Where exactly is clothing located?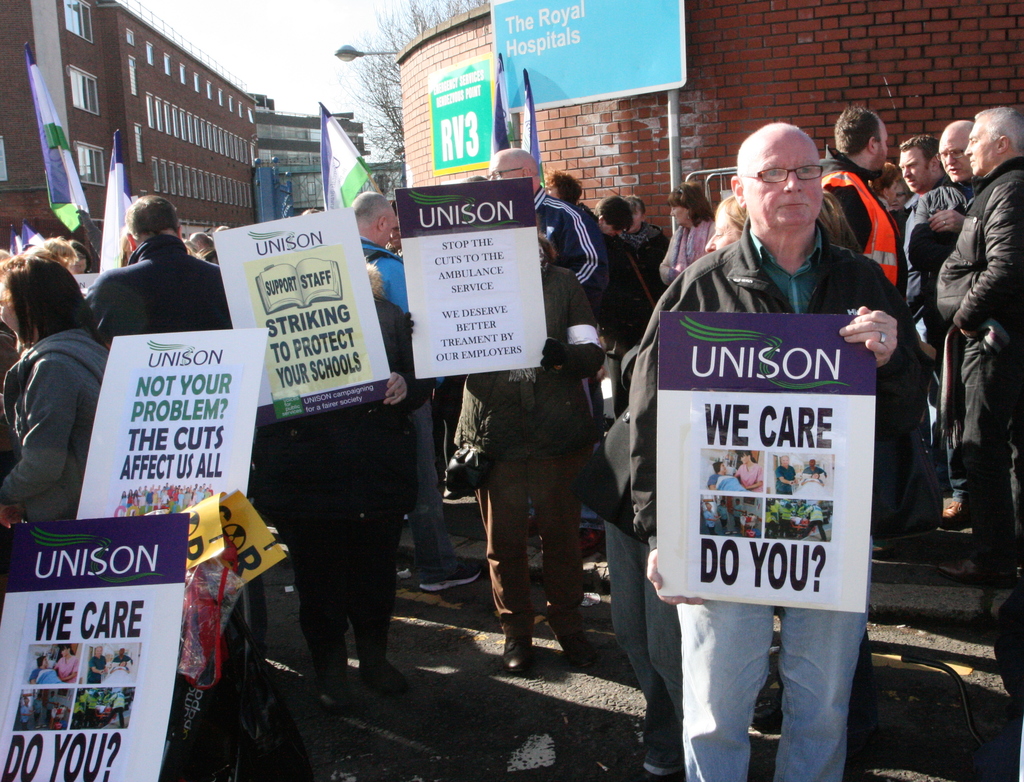
Its bounding box is 732/502/746/532.
